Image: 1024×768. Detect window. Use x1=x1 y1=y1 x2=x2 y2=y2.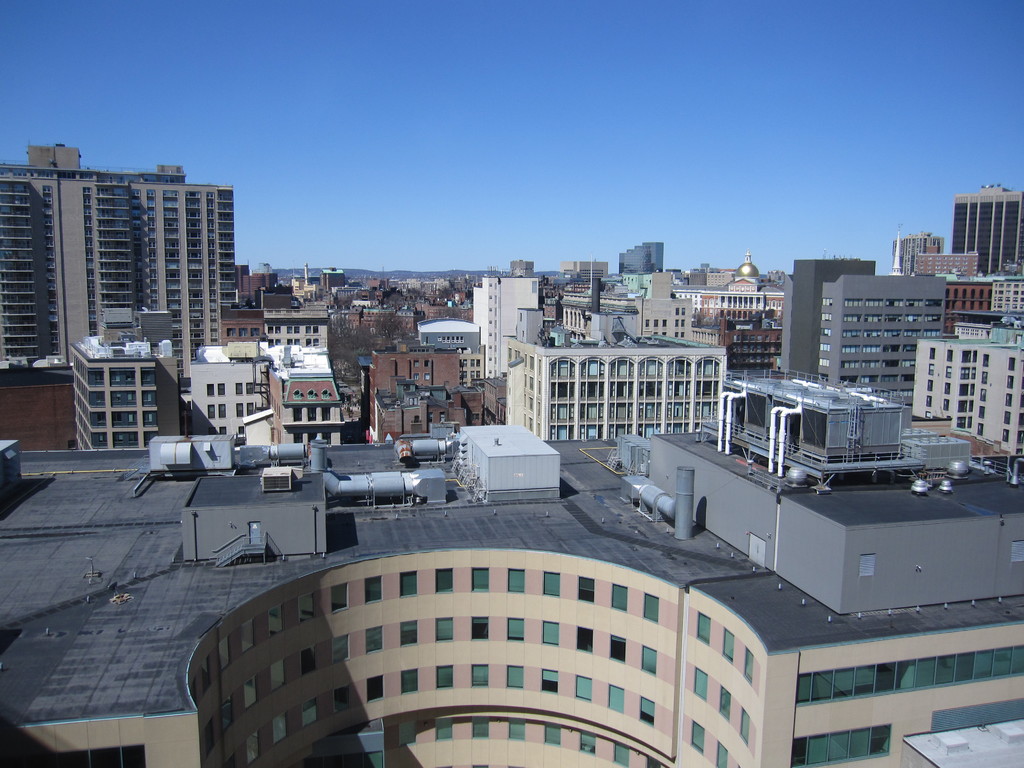
x1=333 y1=687 x2=348 y2=710.
